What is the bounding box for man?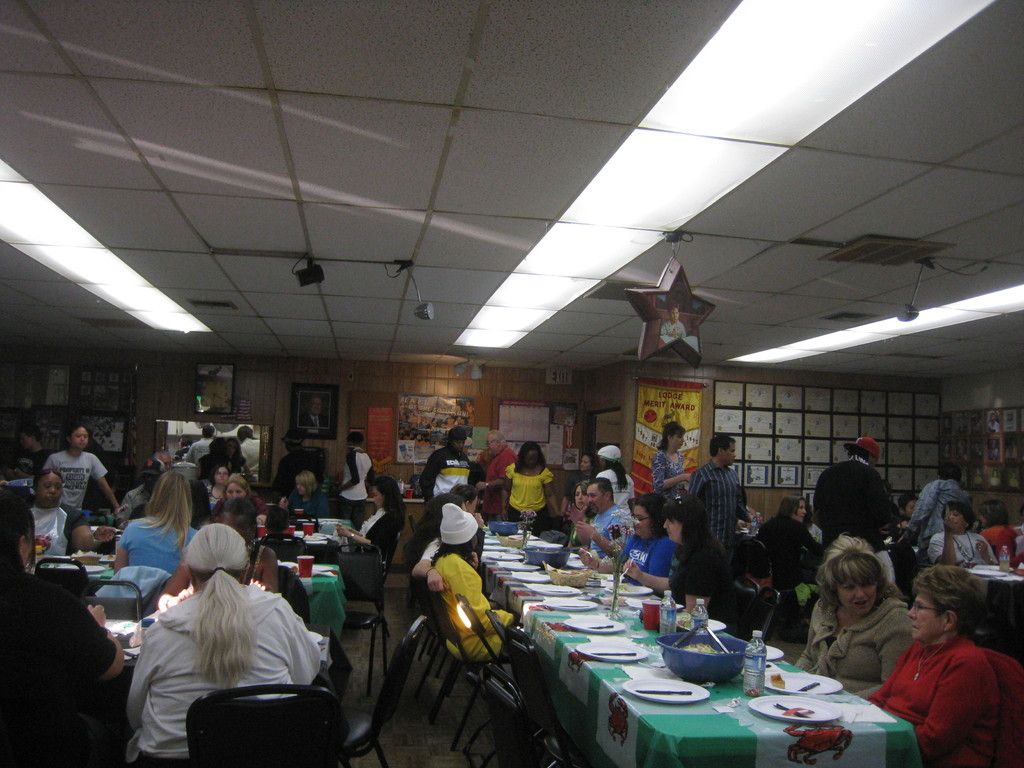
rect(810, 433, 900, 546).
